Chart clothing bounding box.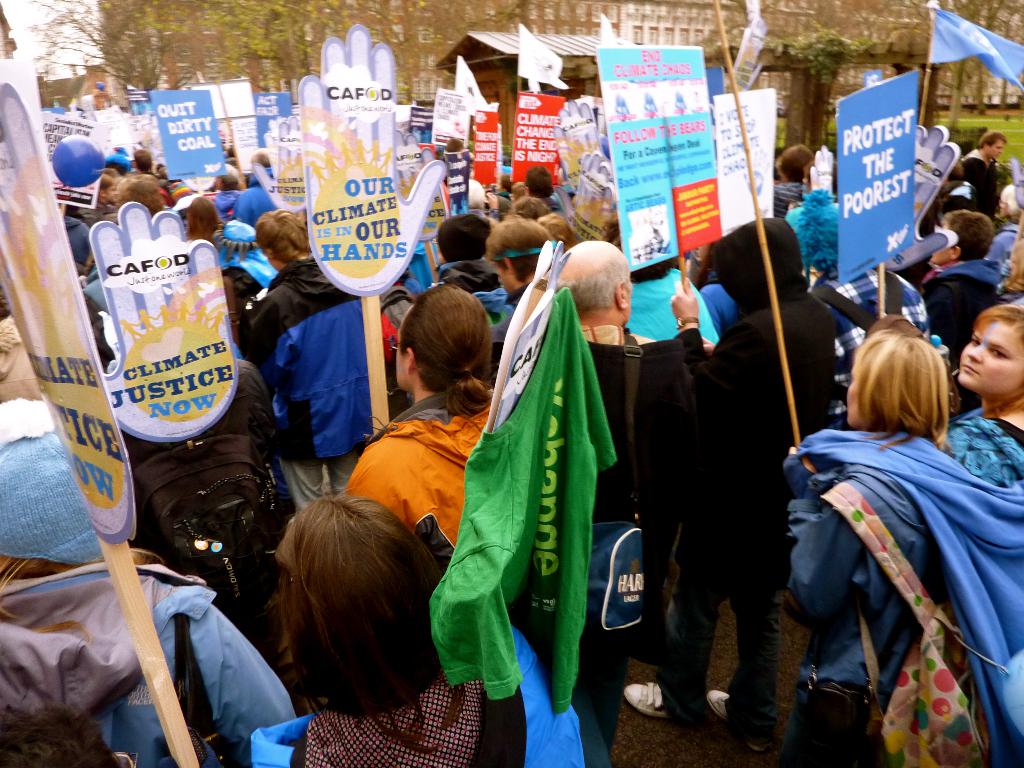
Charted: box(774, 403, 1007, 751).
